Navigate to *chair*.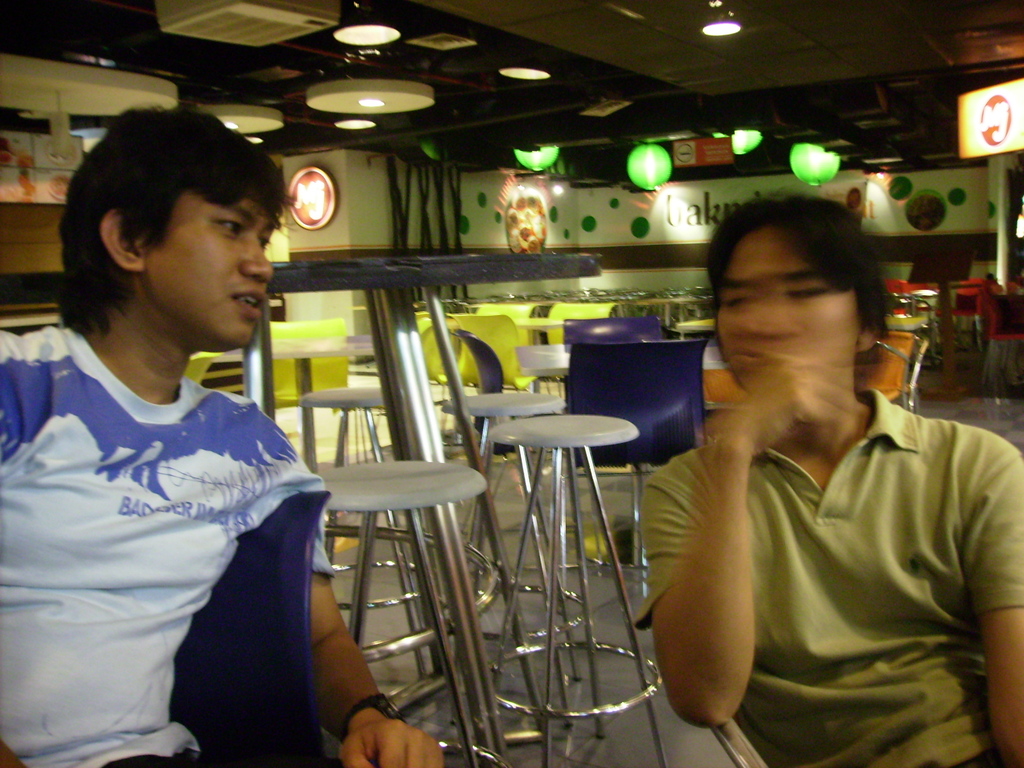
Navigation target: bbox=[865, 326, 922, 412].
